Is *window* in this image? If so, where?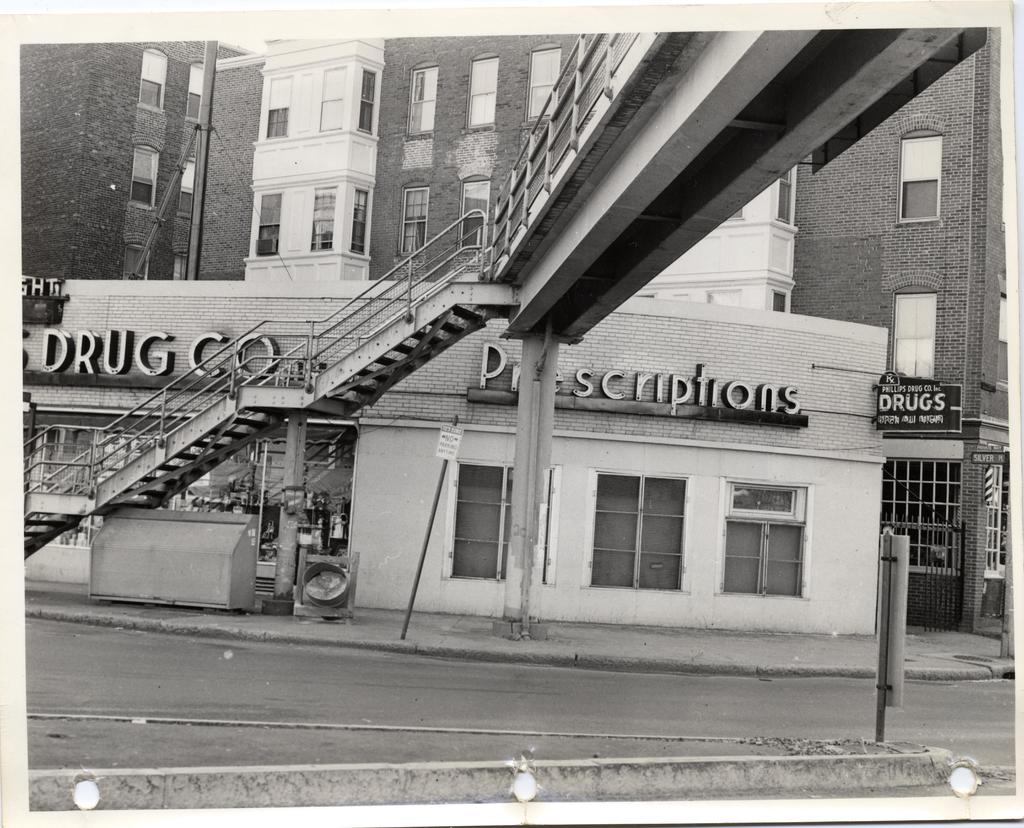
Yes, at <region>719, 477, 831, 619</region>.
